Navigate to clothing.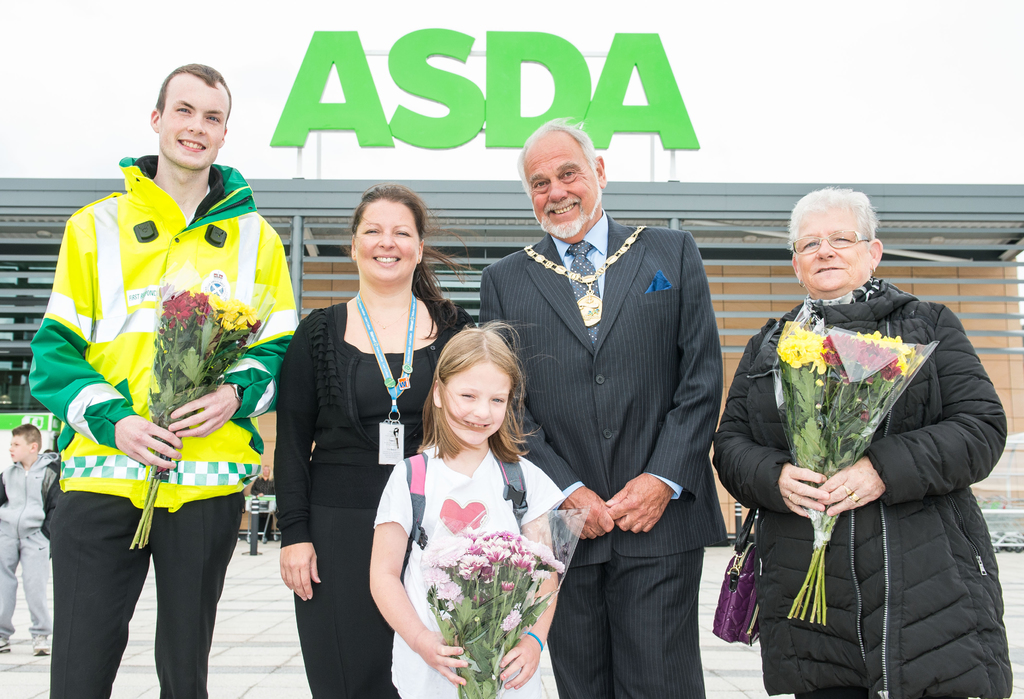
Navigation target: region(32, 151, 321, 698).
